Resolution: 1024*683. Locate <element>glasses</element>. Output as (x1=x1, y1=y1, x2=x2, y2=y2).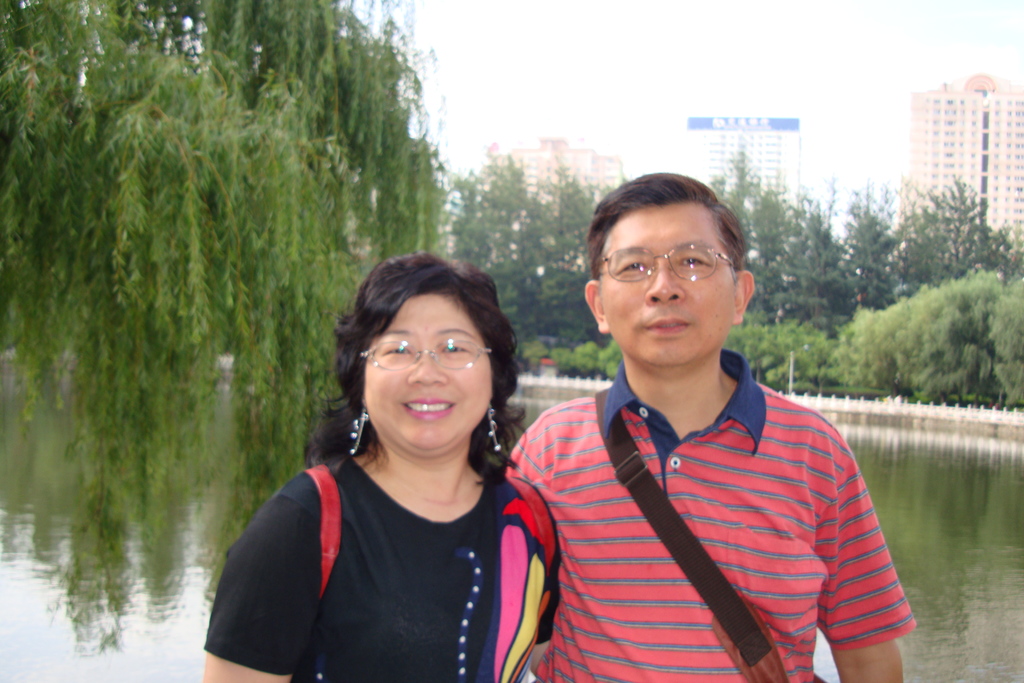
(x1=599, y1=245, x2=742, y2=298).
